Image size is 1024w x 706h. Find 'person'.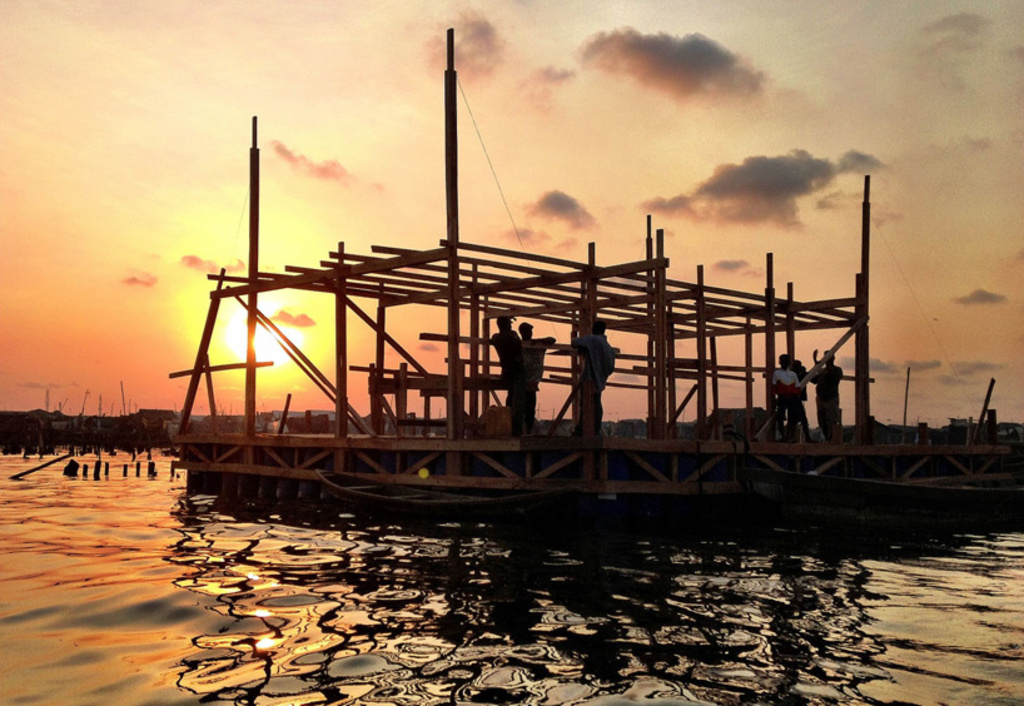
rect(804, 349, 842, 434).
